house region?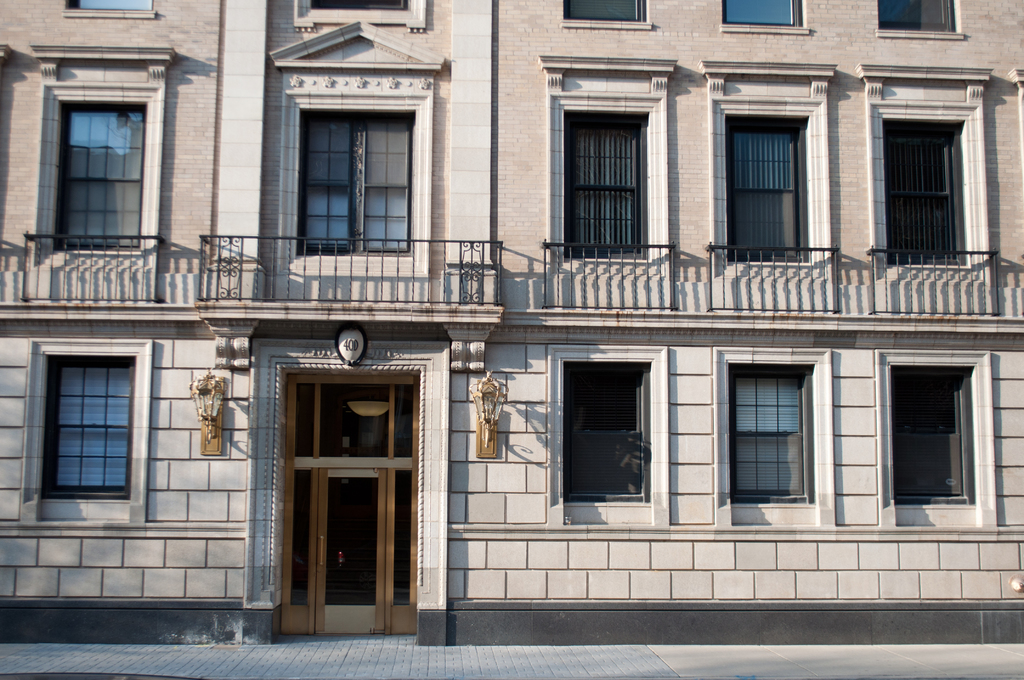
rect(0, 0, 1023, 631)
